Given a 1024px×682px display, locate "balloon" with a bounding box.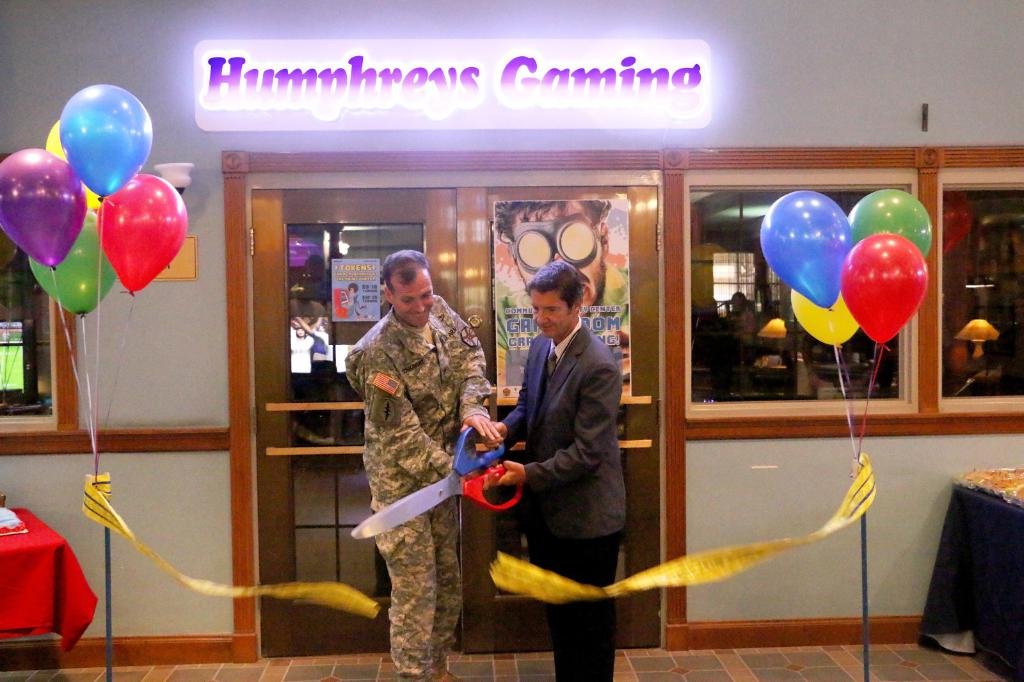
Located: rect(27, 207, 112, 317).
